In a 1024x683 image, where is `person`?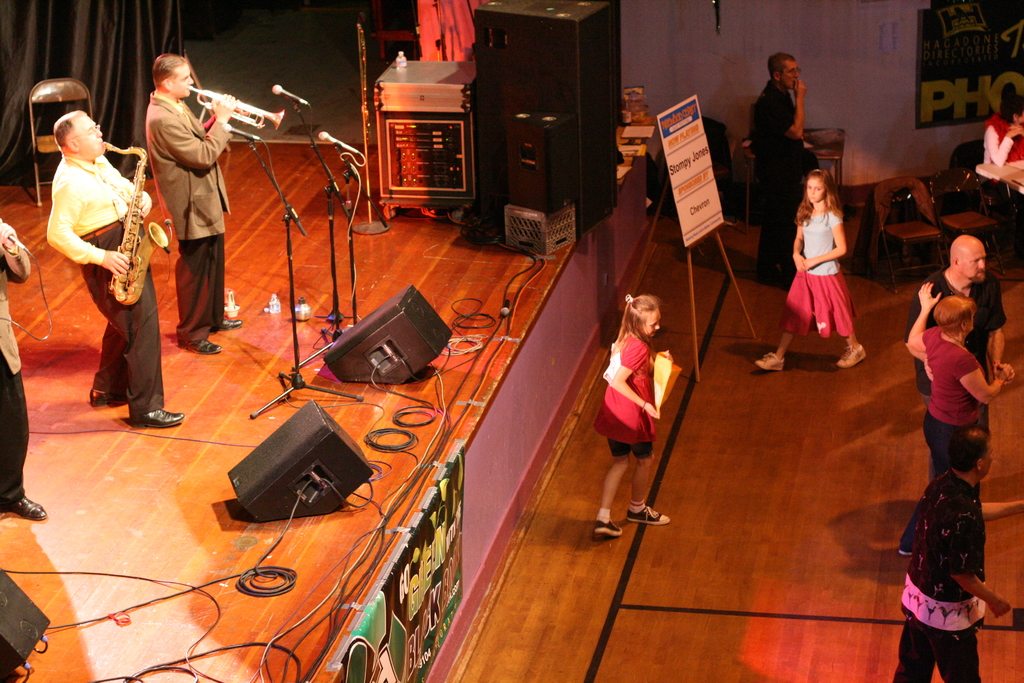
bbox=[143, 52, 236, 353].
